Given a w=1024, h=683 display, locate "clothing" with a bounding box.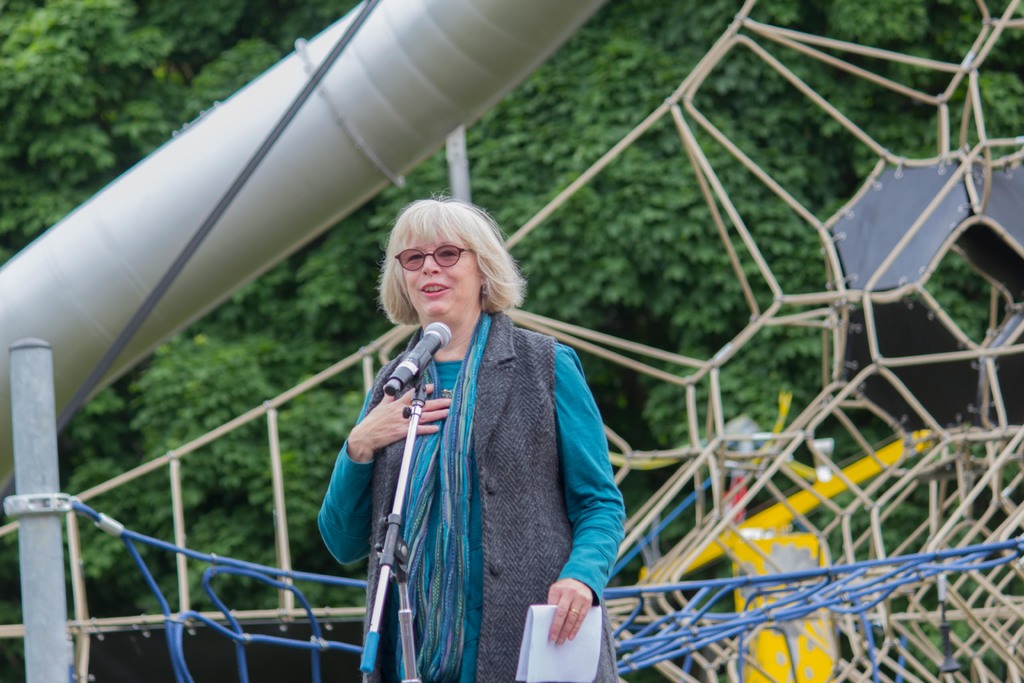
Located: 339/259/625/682.
